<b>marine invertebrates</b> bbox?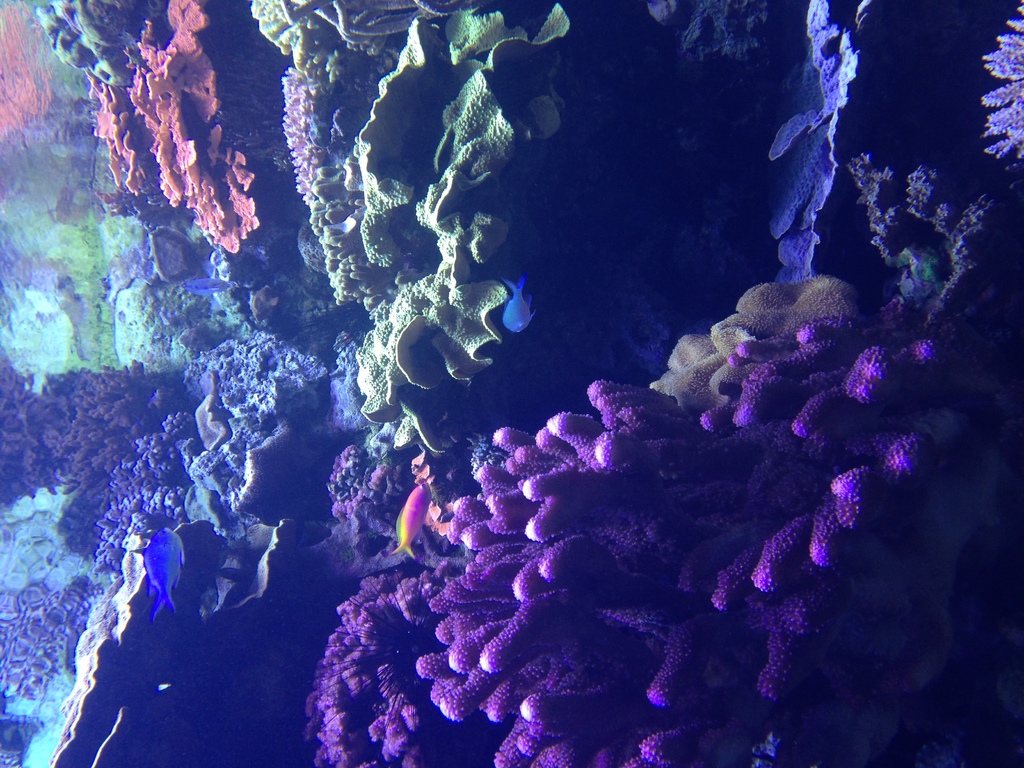
143,527,185,620
